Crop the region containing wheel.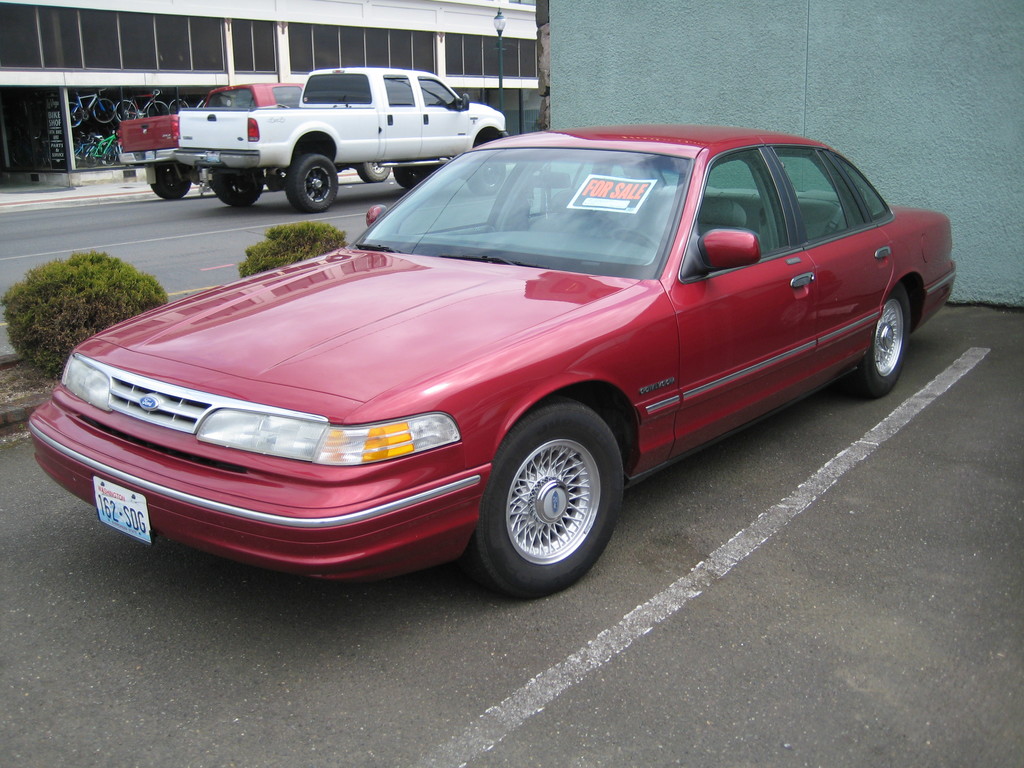
Crop region: 75 143 87 164.
